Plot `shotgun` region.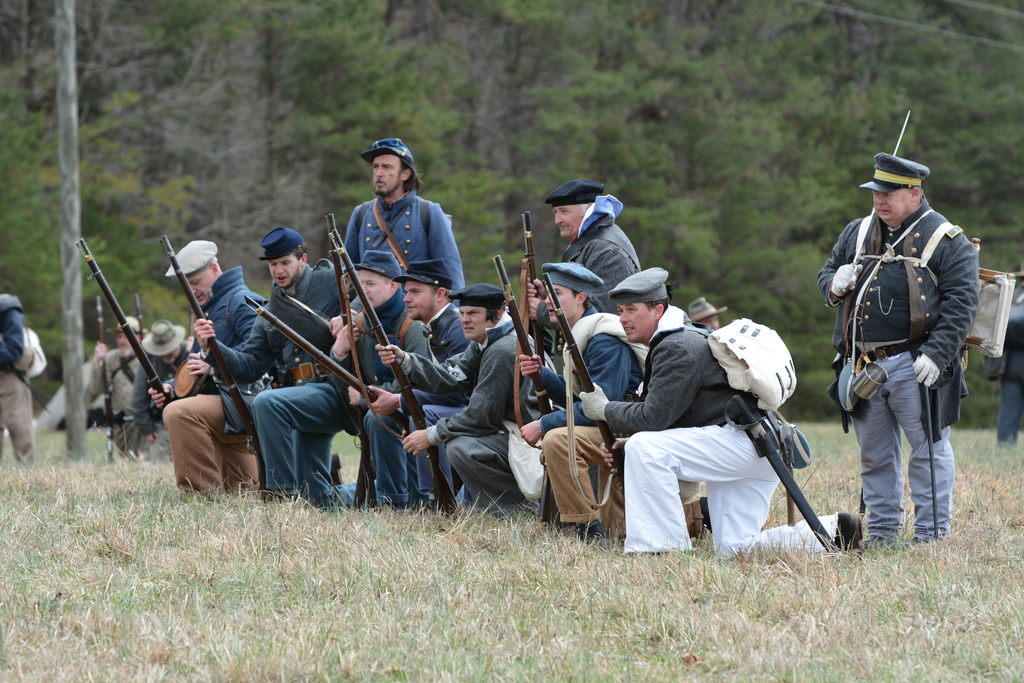
Plotted at [left=328, top=230, right=462, bottom=518].
